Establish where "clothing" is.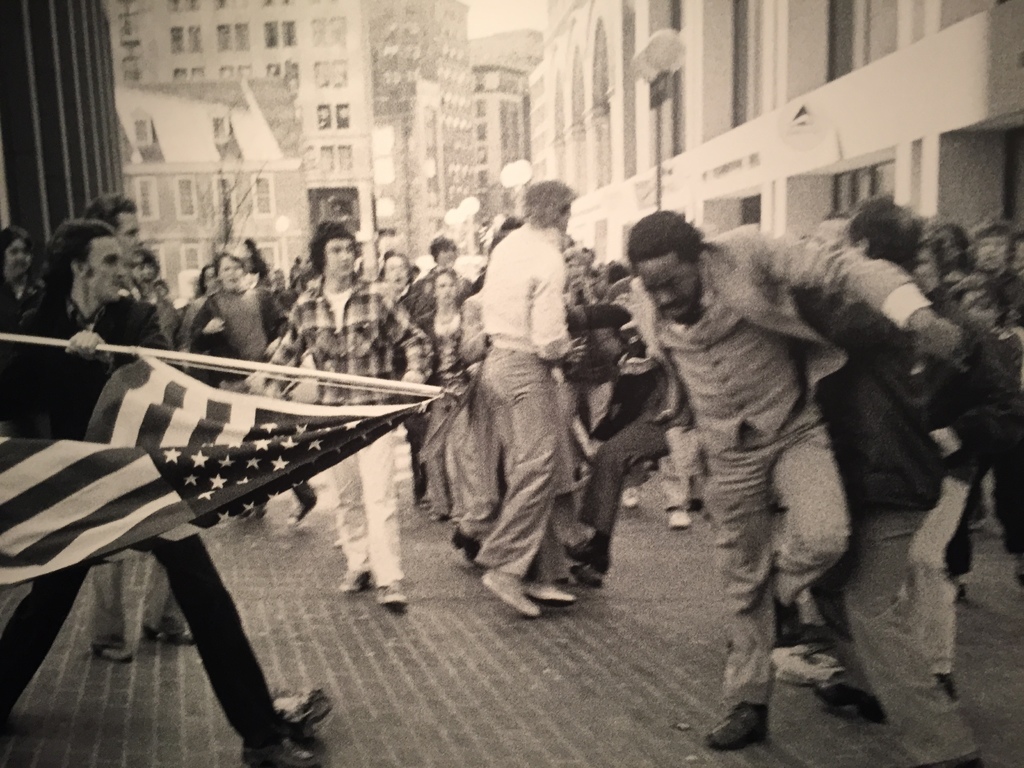
Established at 899 287 980 652.
